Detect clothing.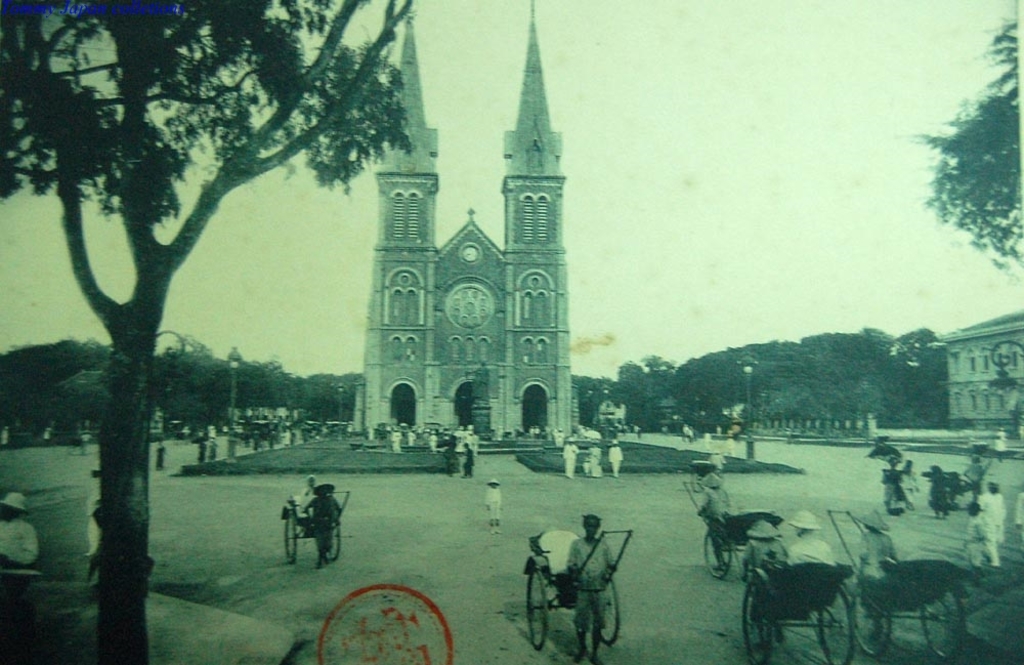
Detected at 482,487,505,524.
